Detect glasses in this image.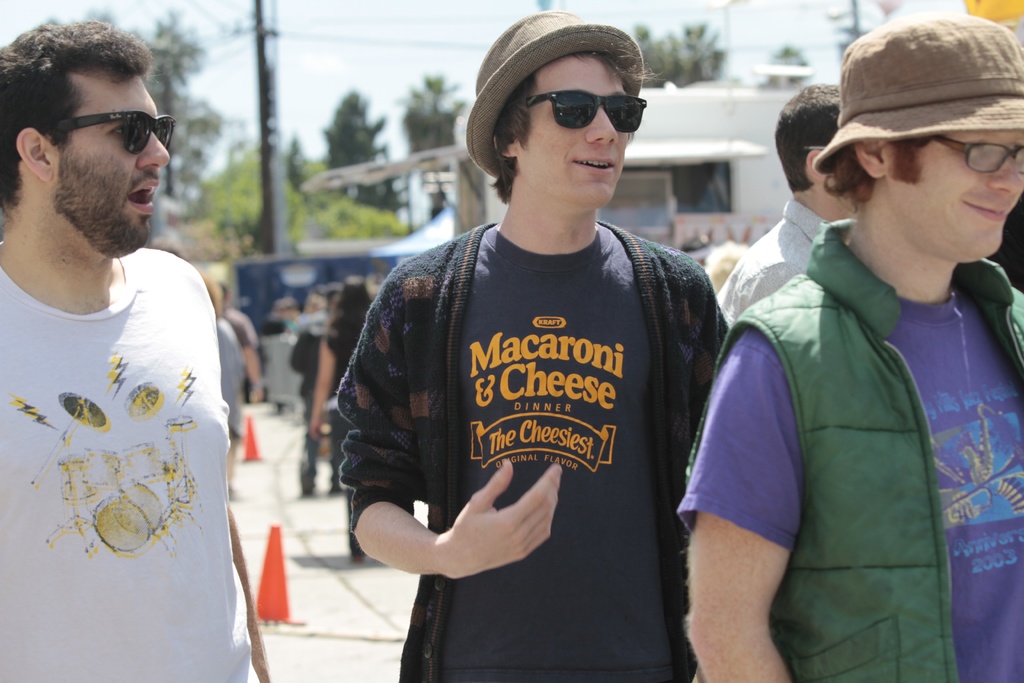
Detection: region(519, 88, 647, 139).
